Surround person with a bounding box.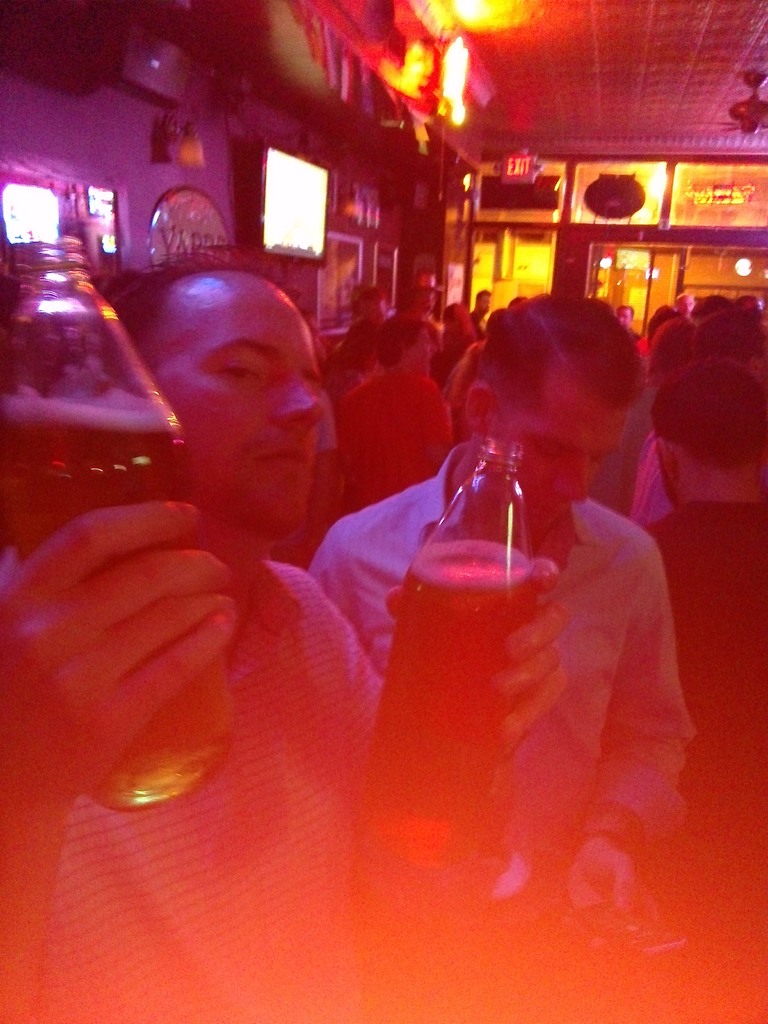
select_region(334, 276, 397, 392).
